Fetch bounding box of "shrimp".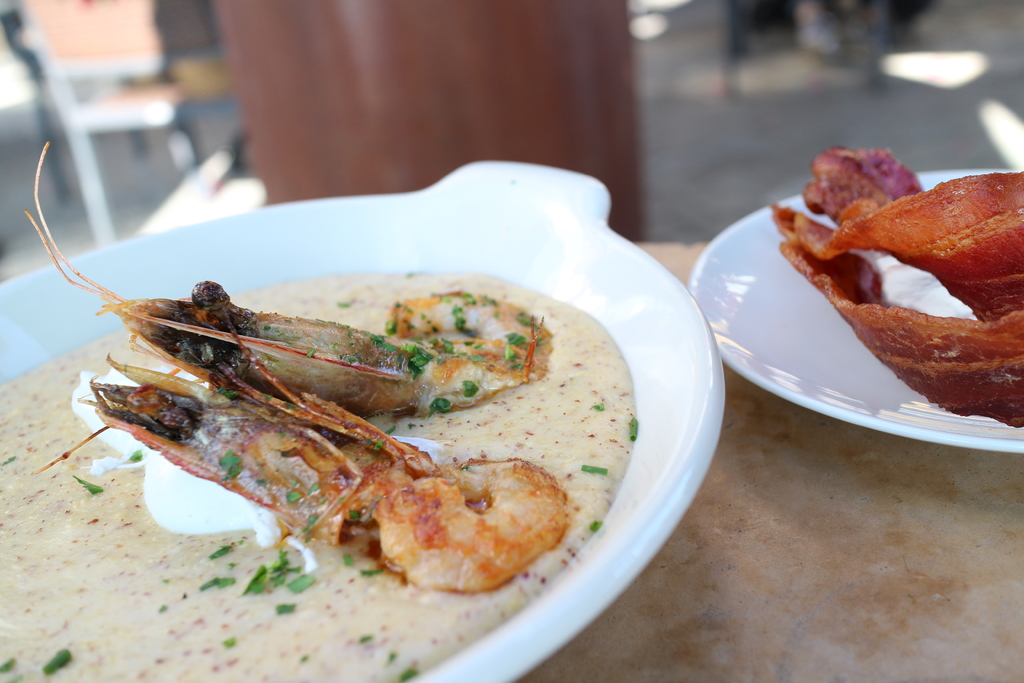
Bbox: BBox(24, 140, 552, 415).
